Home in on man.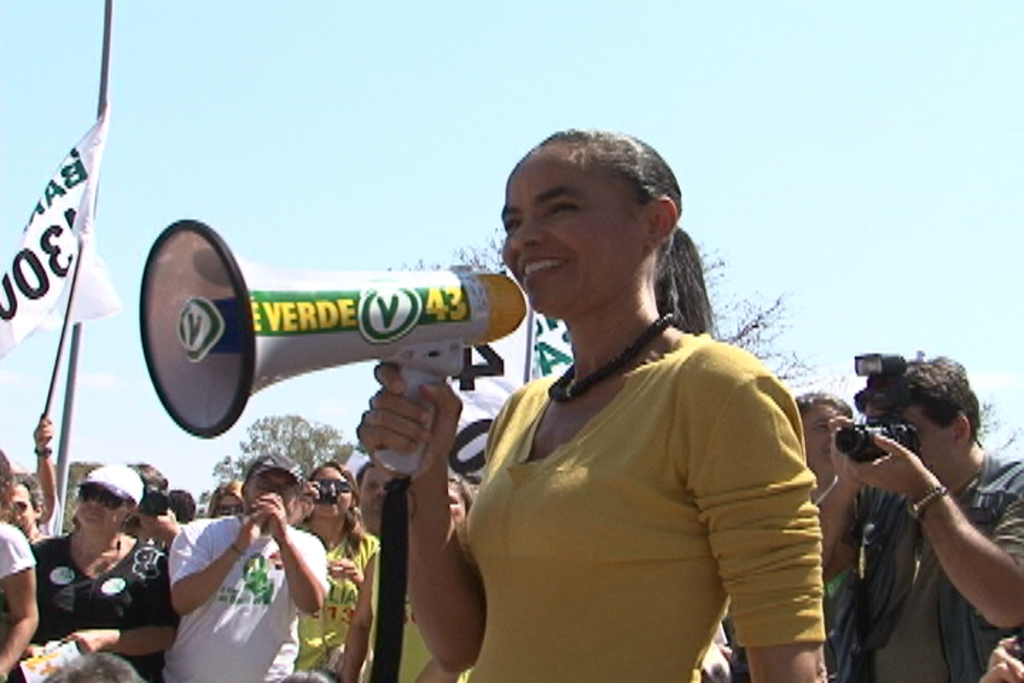
Homed in at locate(811, 350, 1023, 682).
